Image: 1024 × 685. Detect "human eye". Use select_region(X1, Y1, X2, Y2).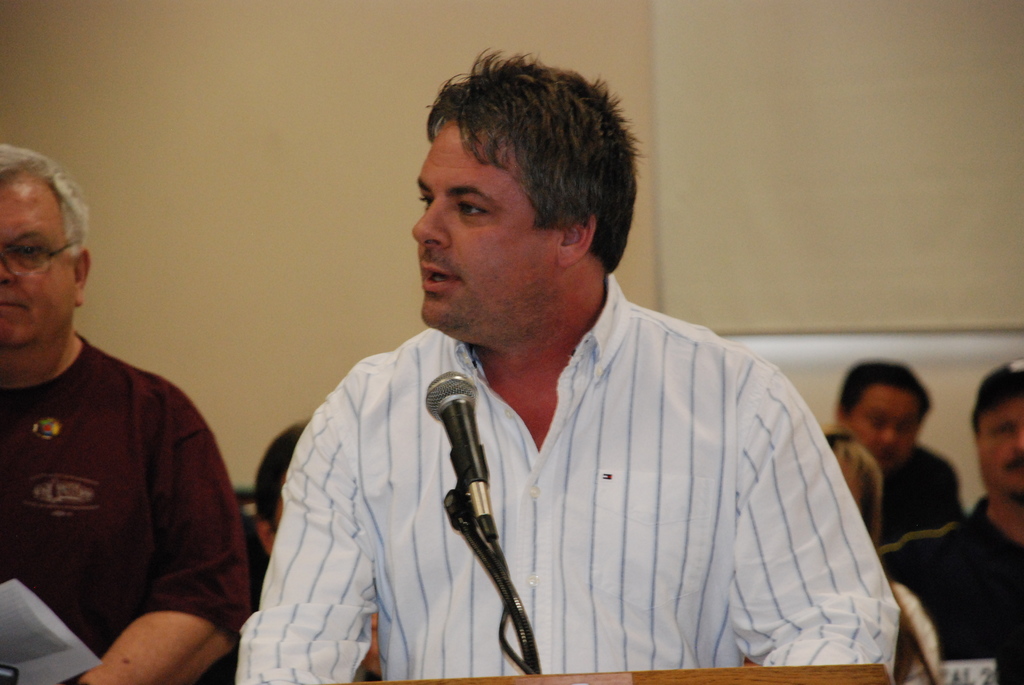
select_region(866, 415, 886, 431).
